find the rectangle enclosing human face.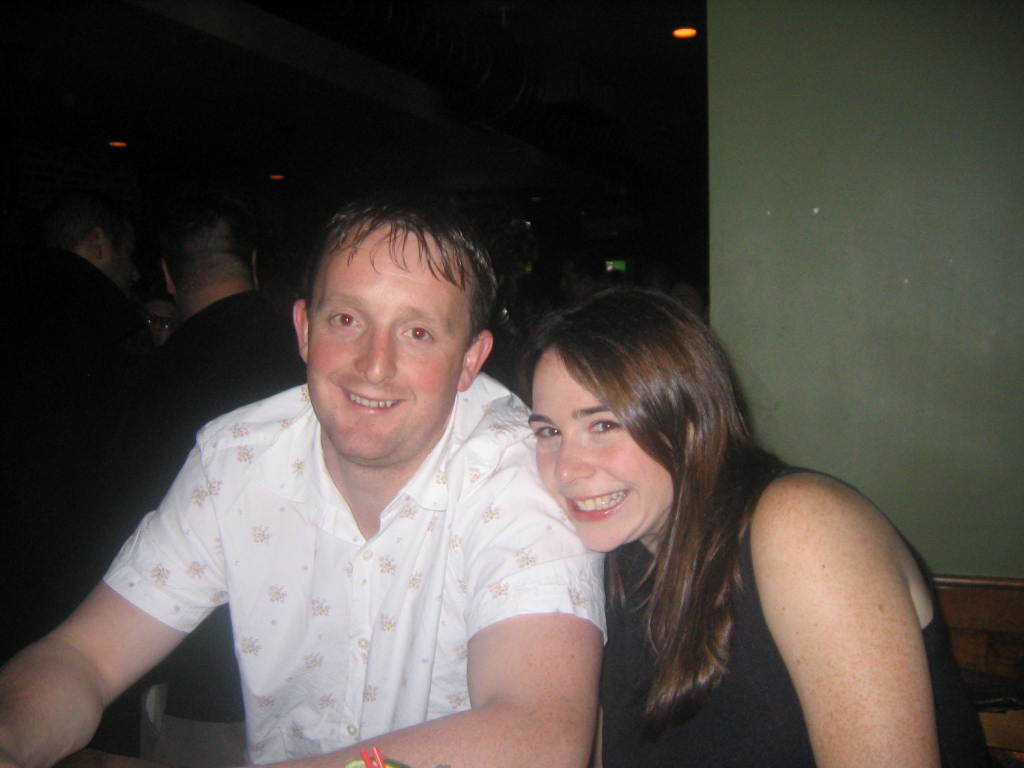
529/345/673/553.
